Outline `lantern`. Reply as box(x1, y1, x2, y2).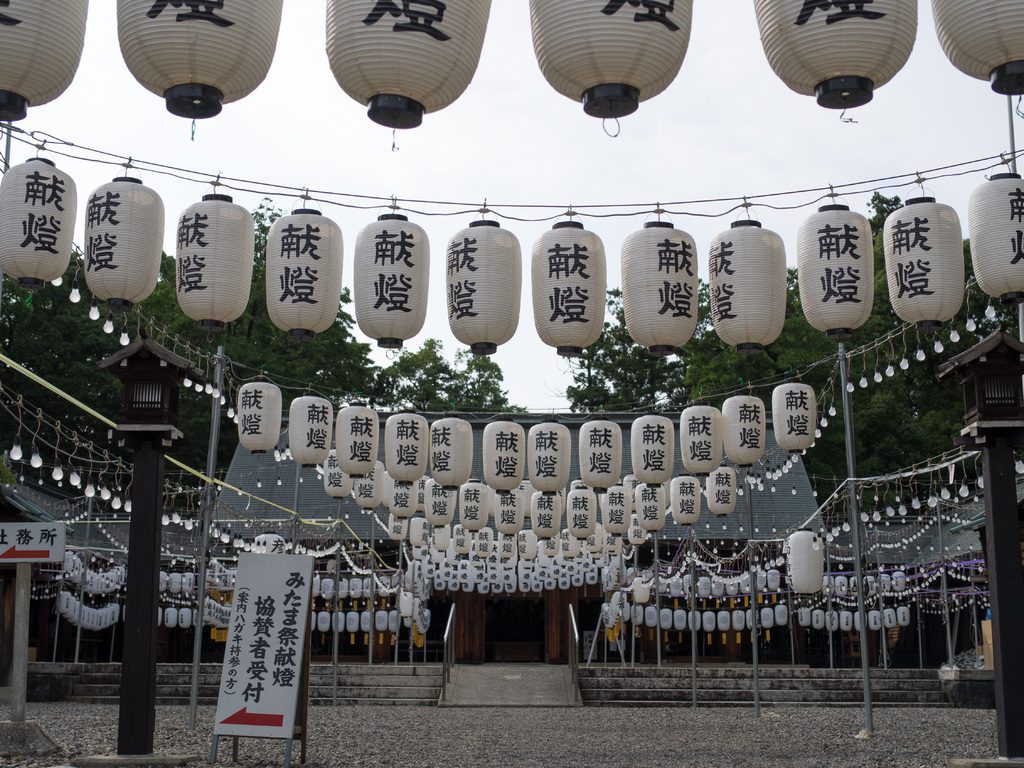
box(237, 382, 282, 458).
